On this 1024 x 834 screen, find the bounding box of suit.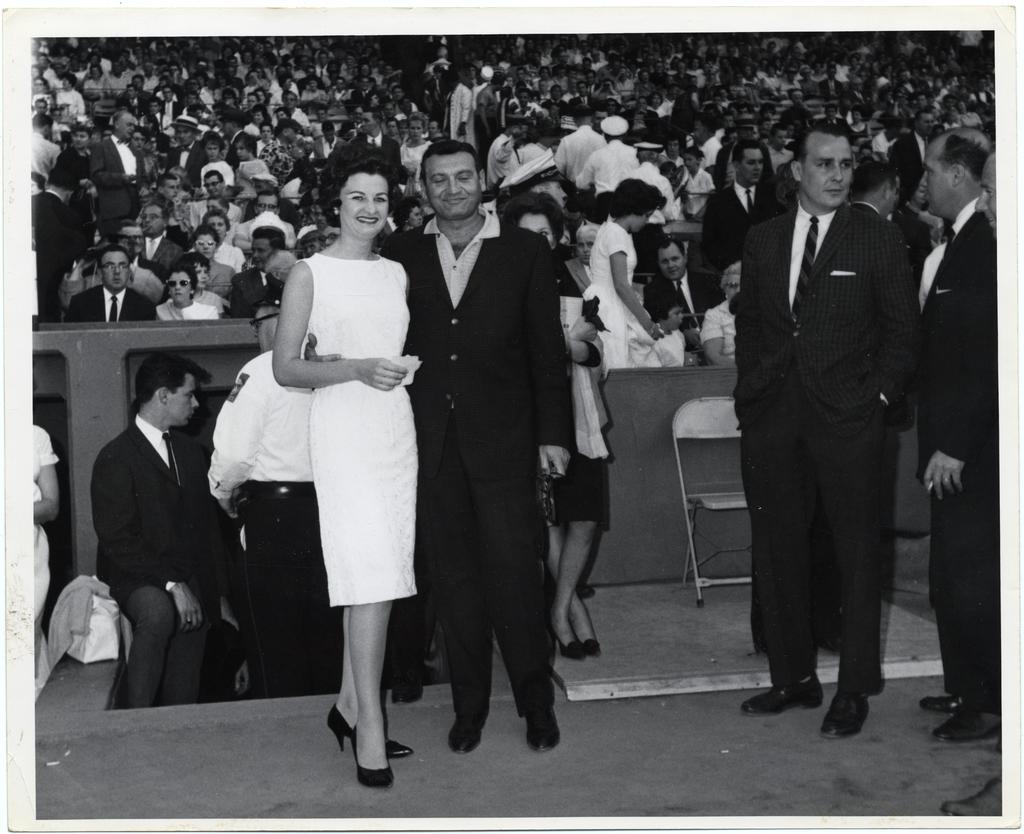
Bounding box: {"left": 699, "top": 177, "right": 779, "bottom": 267}.
